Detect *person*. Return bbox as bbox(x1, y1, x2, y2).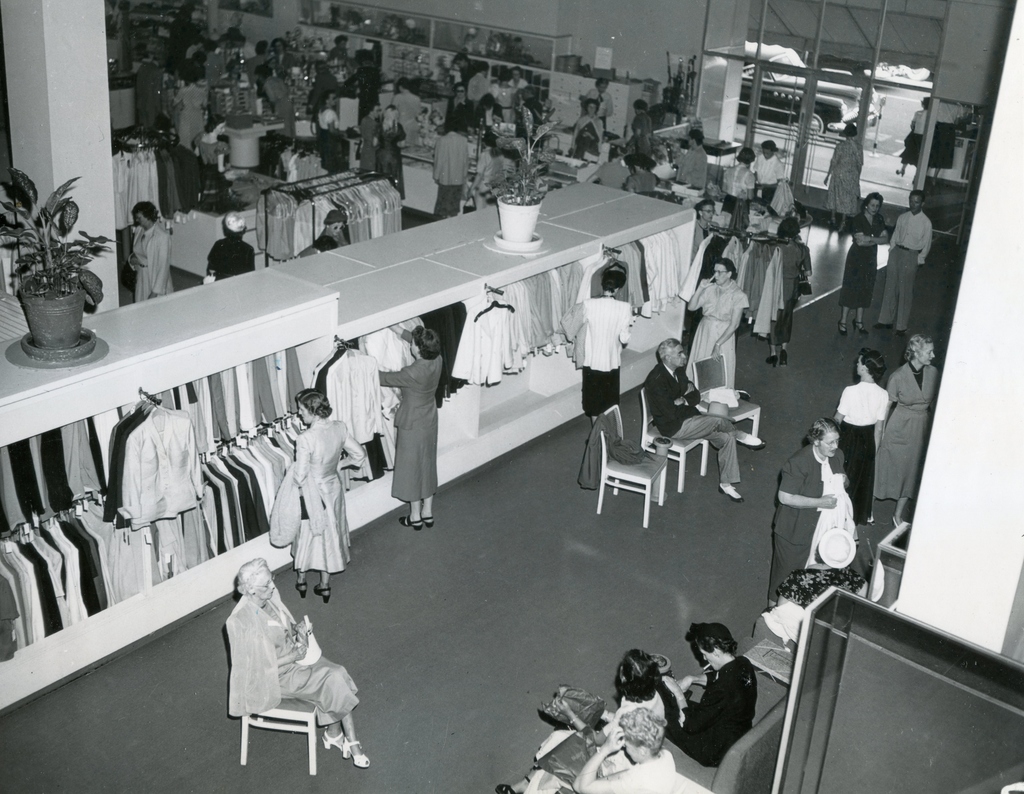
bbox(222, 559, 372, 761).
